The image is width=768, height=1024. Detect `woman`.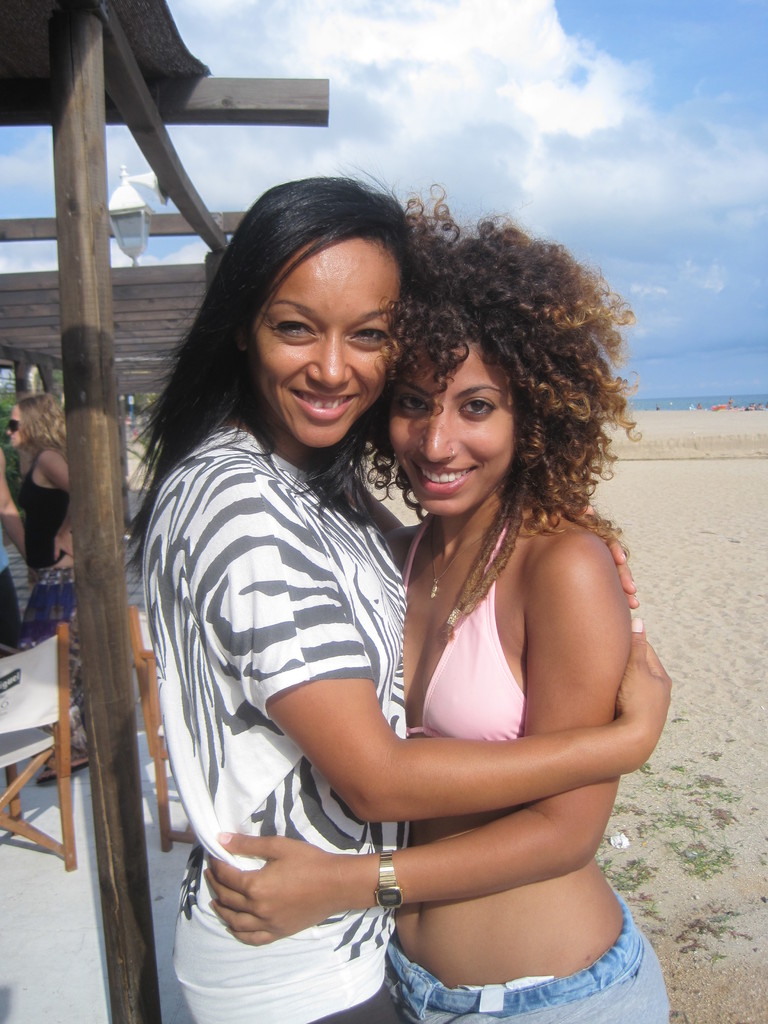
Detection: bbox=(0, 392, 93, 788).
